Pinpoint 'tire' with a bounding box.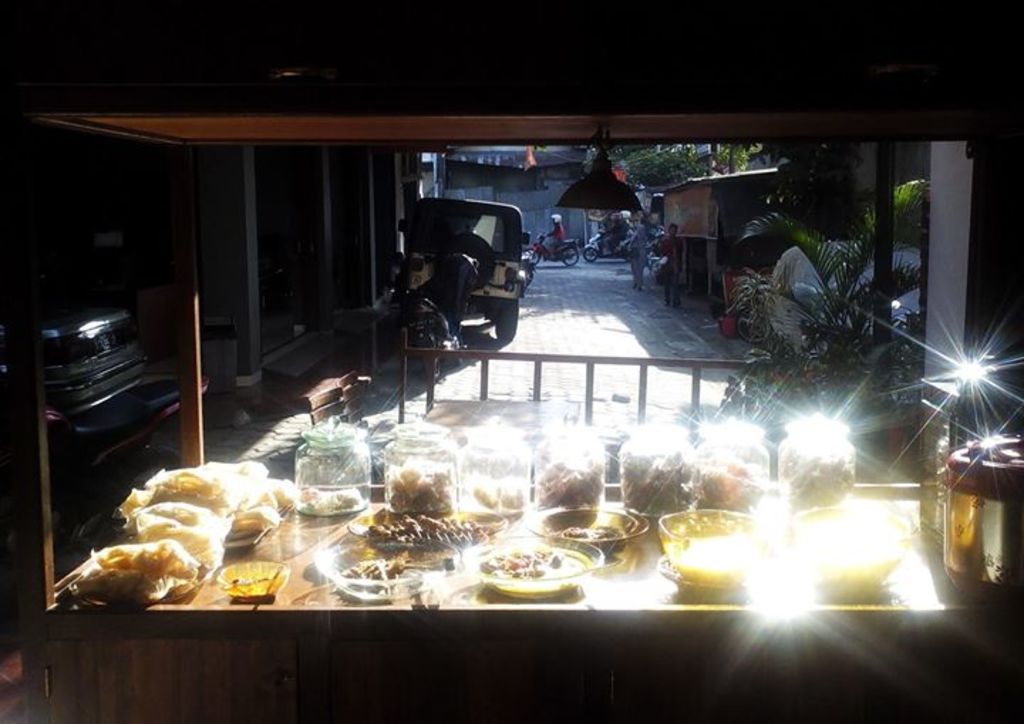
select_region(737, 306, 779, 344).
